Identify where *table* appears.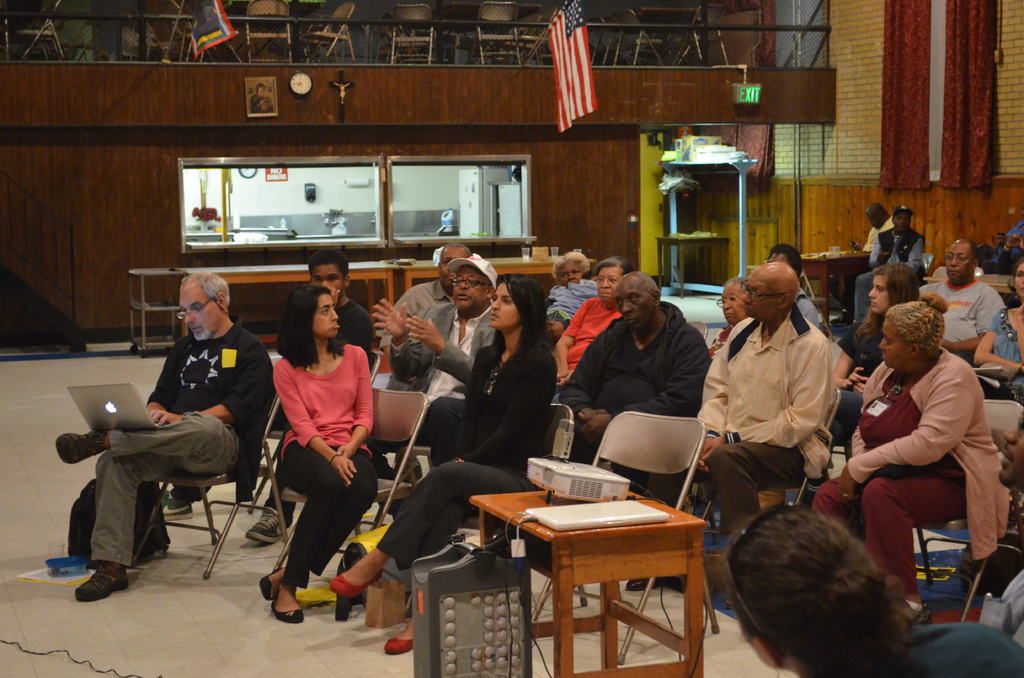
Appears at l=800, t=249, r=874, b=329.
